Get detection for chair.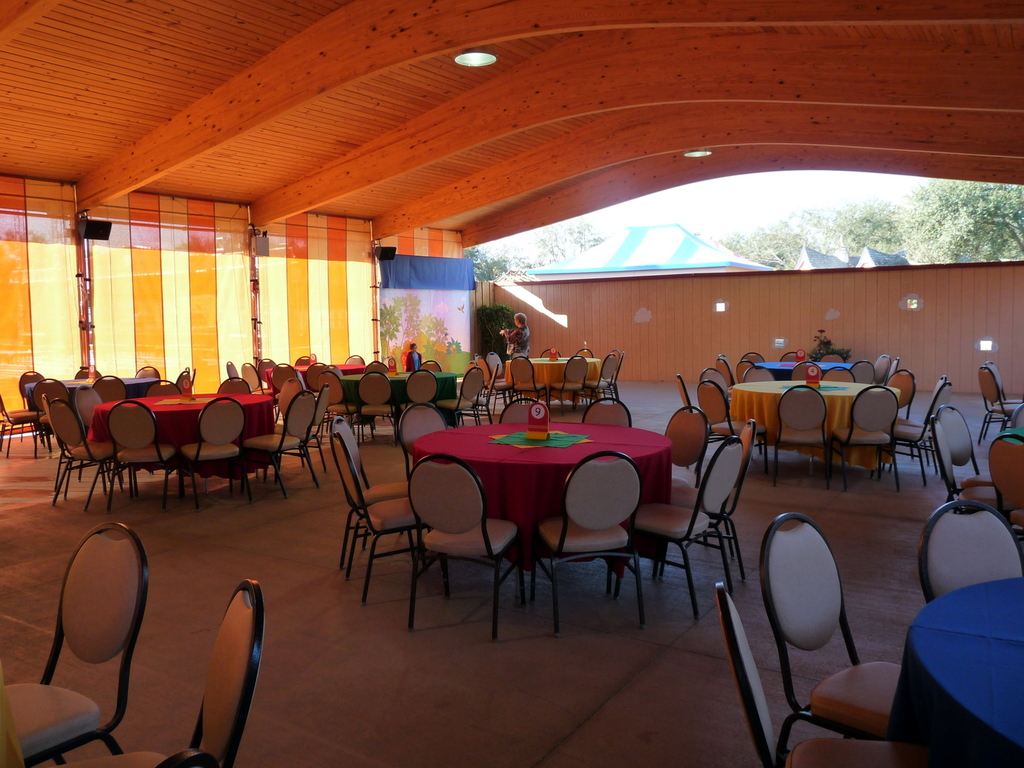
Detection: box(984, 362, 1022, 436).
